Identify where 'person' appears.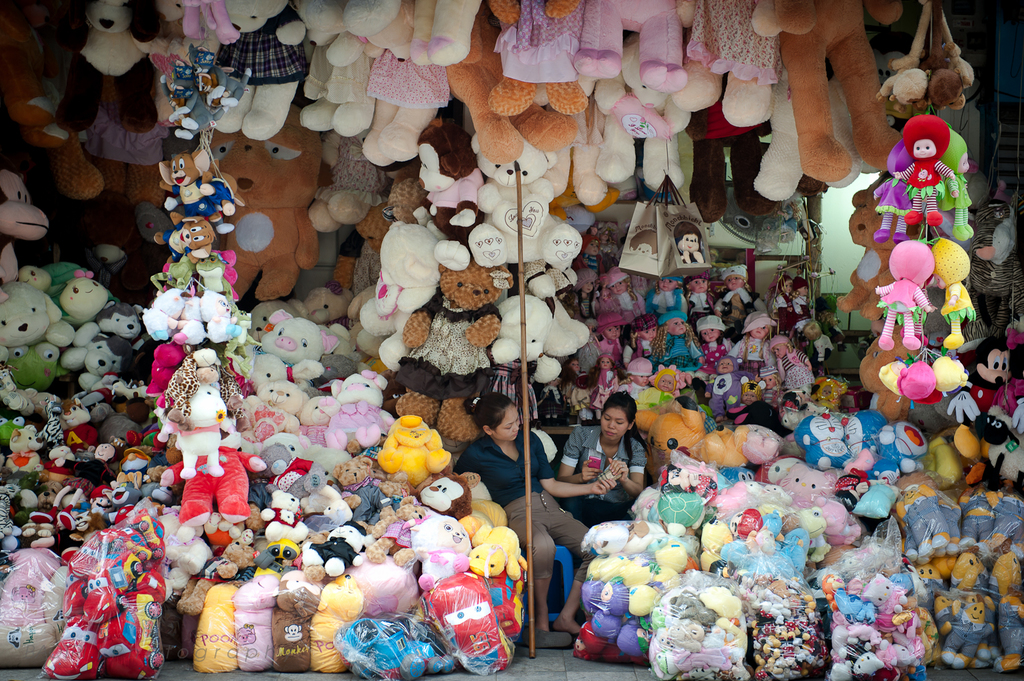
Appears at region(454, 390, 591, 635).
